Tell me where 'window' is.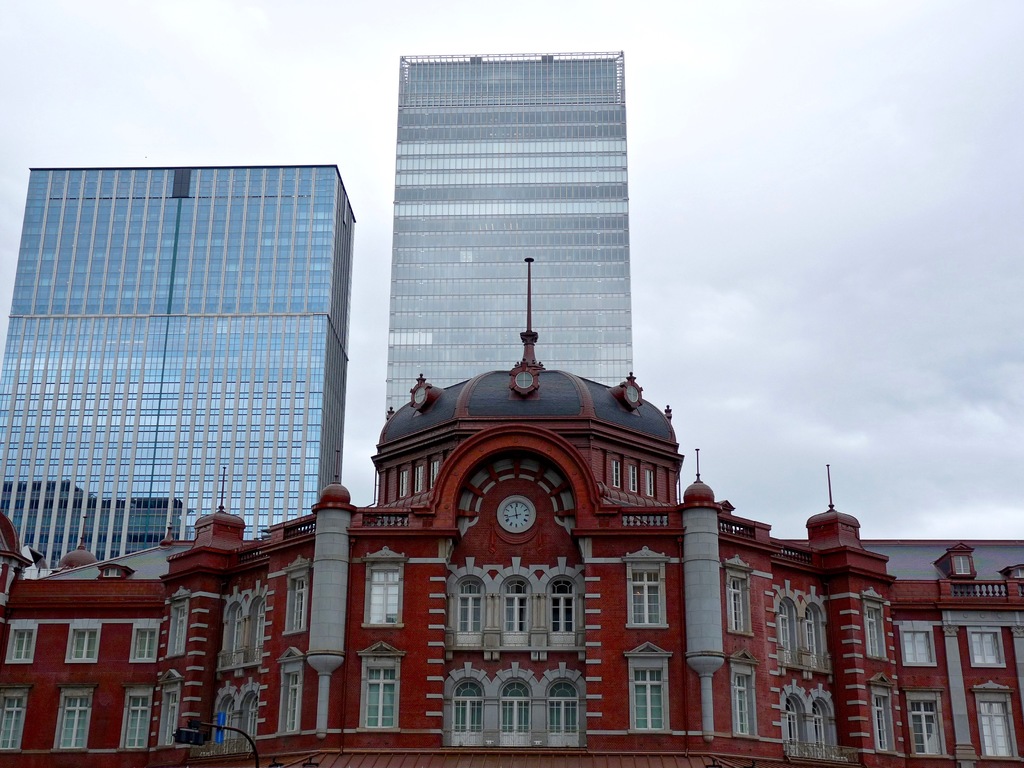
'window' is at bbox=[68, 628, 106, 666].
